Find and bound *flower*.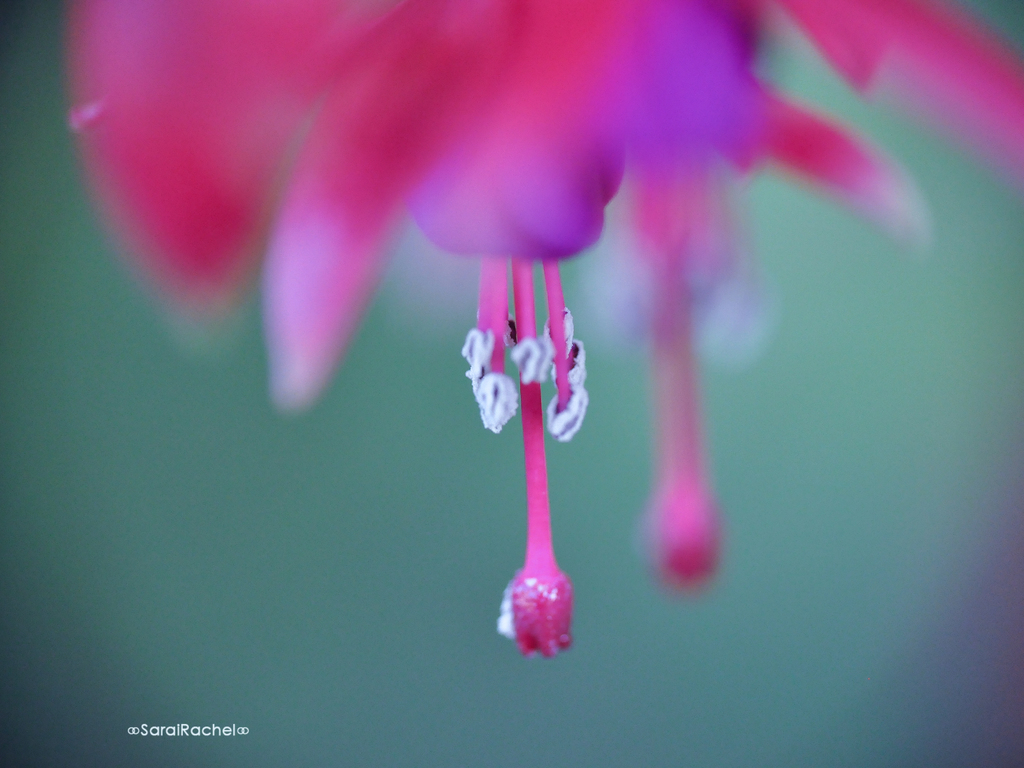
Bound: Rect(67, 0, 1023, 658).
